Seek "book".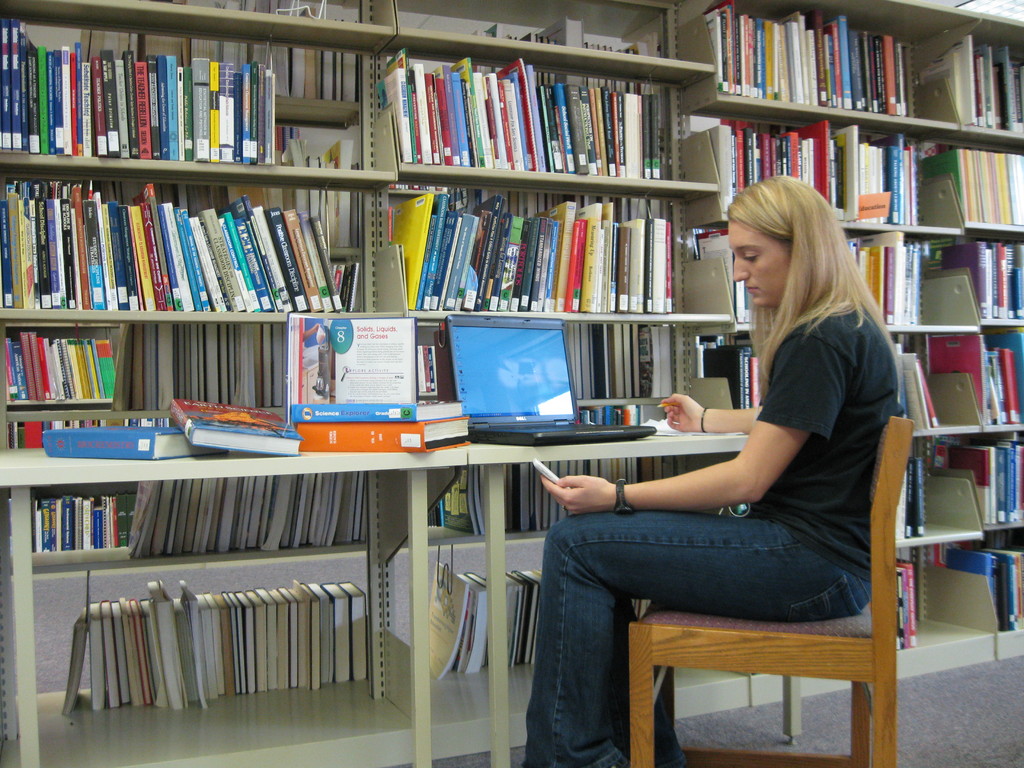
x1=38 y1=426 x2=214 y2=467.
